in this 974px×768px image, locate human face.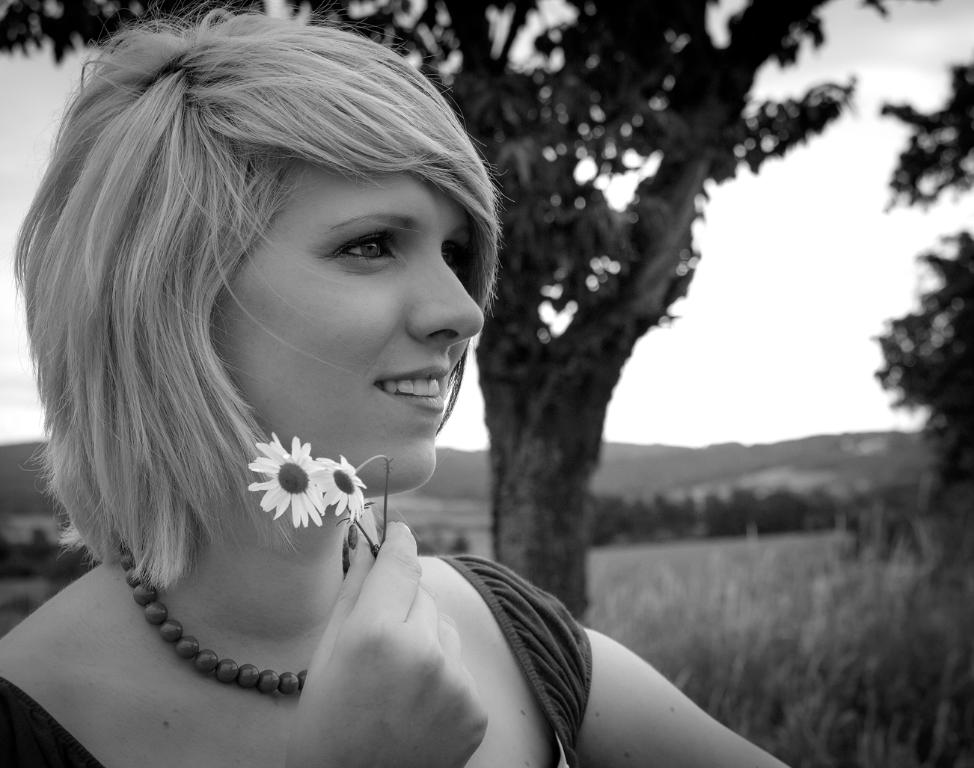
Bounding box: [212, 160, 484, 490].
